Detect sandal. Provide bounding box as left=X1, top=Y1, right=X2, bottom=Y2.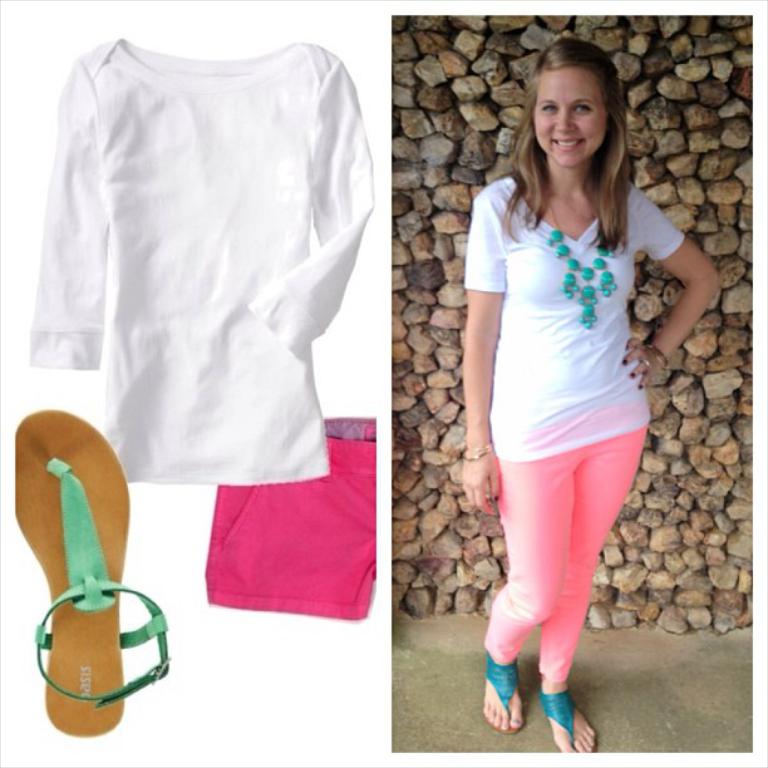
left=5, top=427, right=171, bottom=752.
